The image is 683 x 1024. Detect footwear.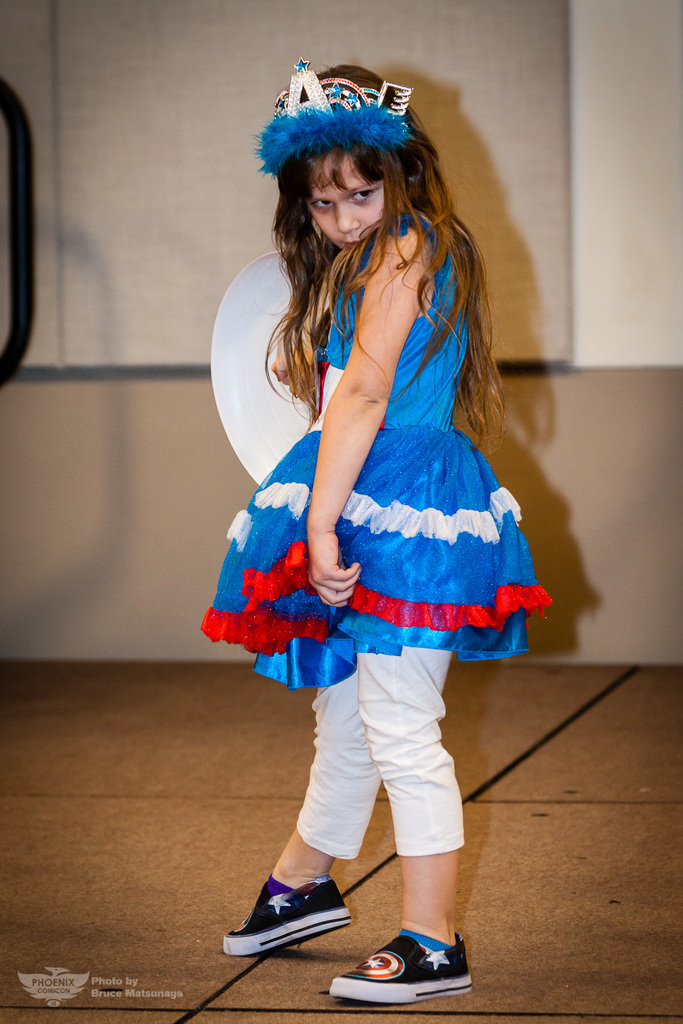
Detection: x1=341, y1=935, x2=468, y2=1000.
